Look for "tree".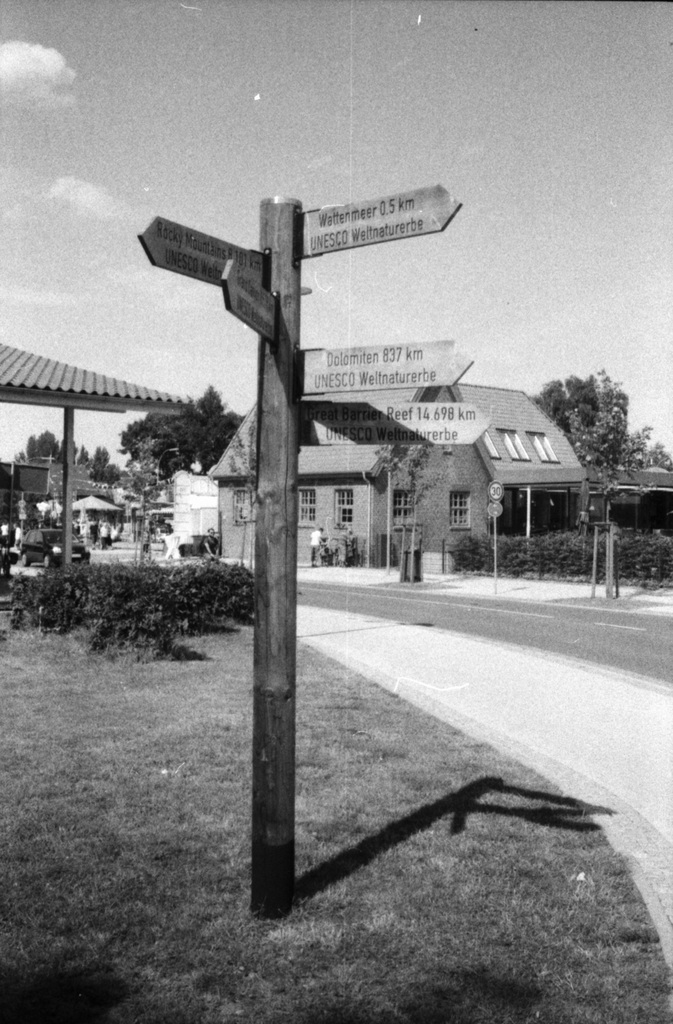
Found: (15, 428, 78, 464).
